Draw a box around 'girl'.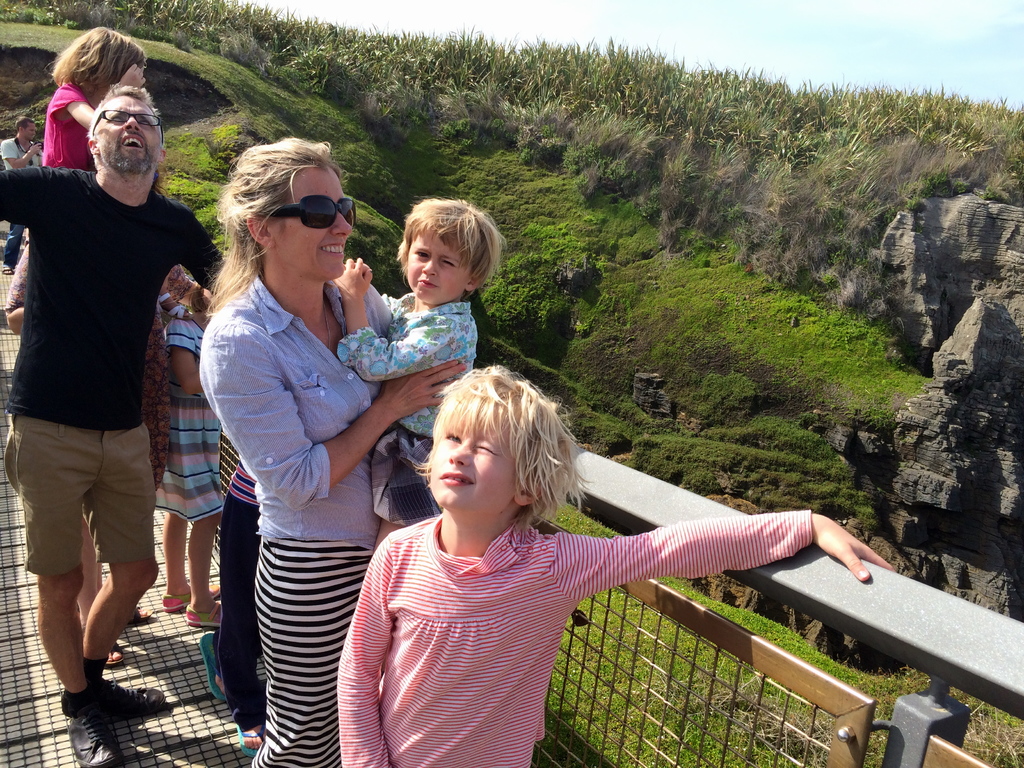
left=45, top=26, right=144, bottom=173.
